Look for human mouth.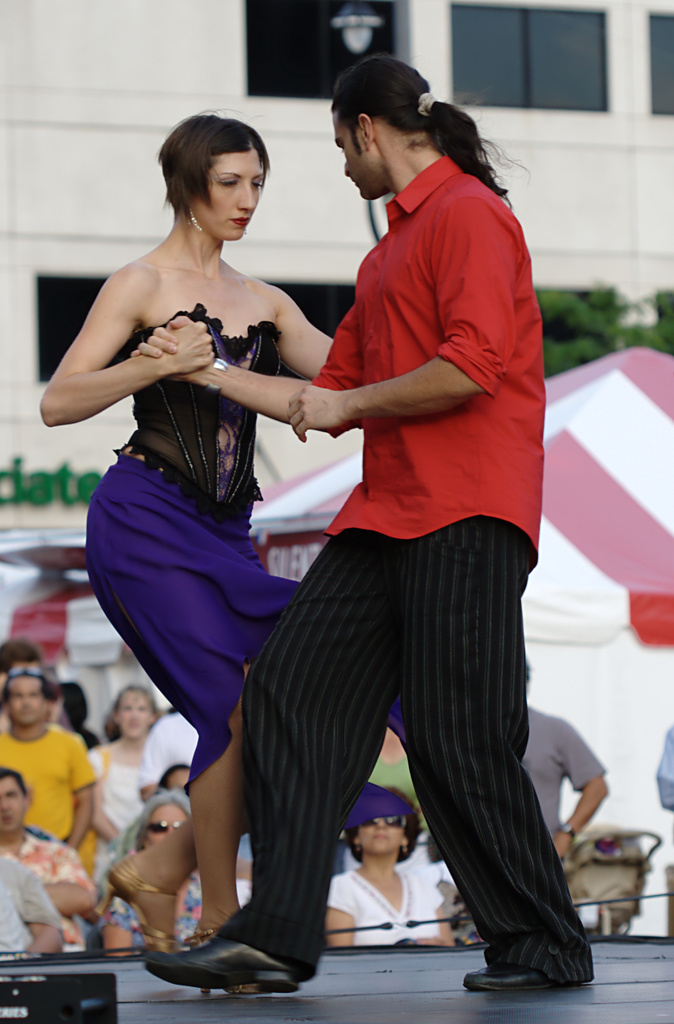
Found: (x1=231, y1=214, x2=246, y2=227).
